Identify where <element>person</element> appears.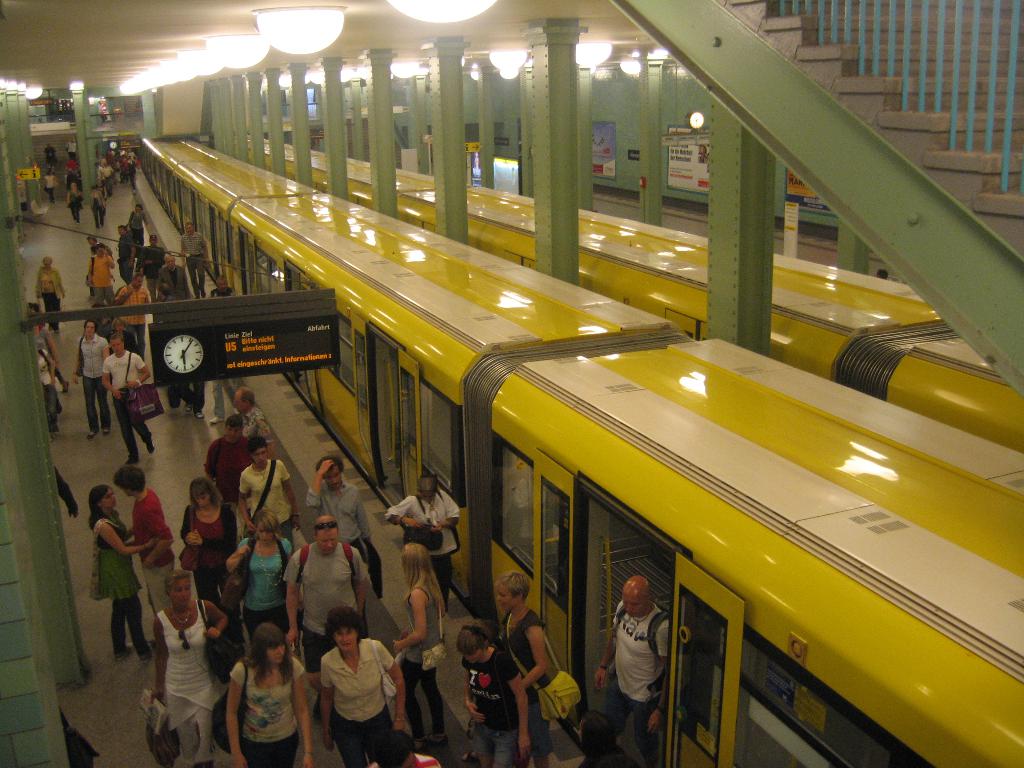
Appears at bbox(227, 621, 313, 767).
